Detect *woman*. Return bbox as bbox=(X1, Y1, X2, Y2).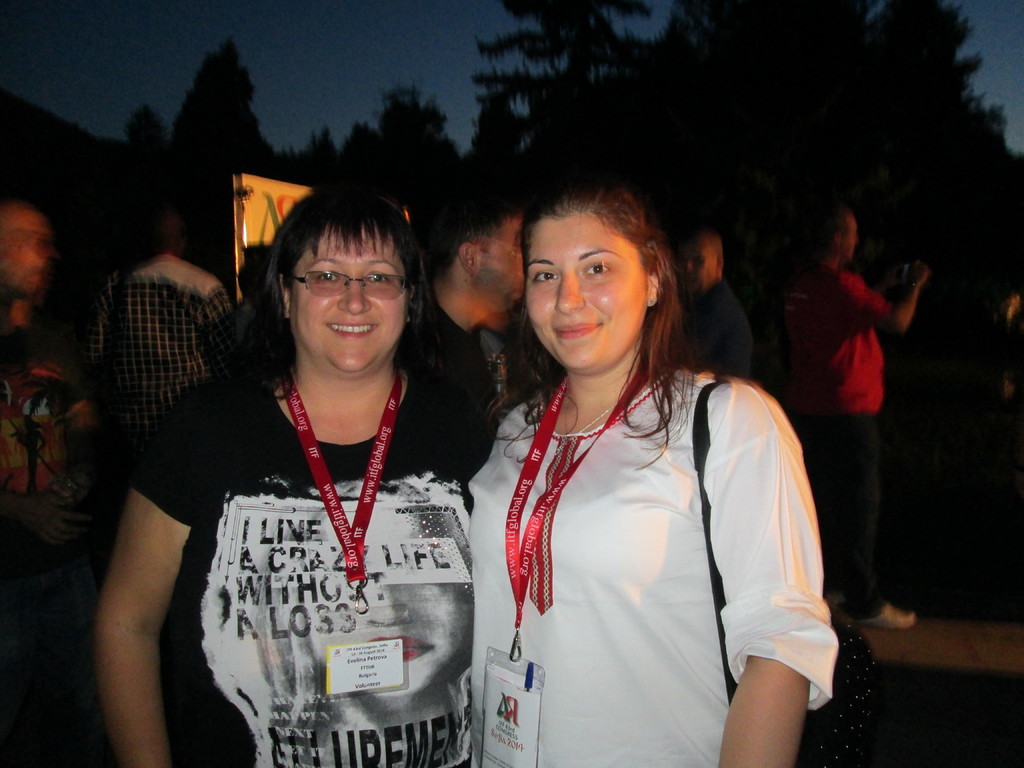
bbox=(670, 225, 752, 378).
